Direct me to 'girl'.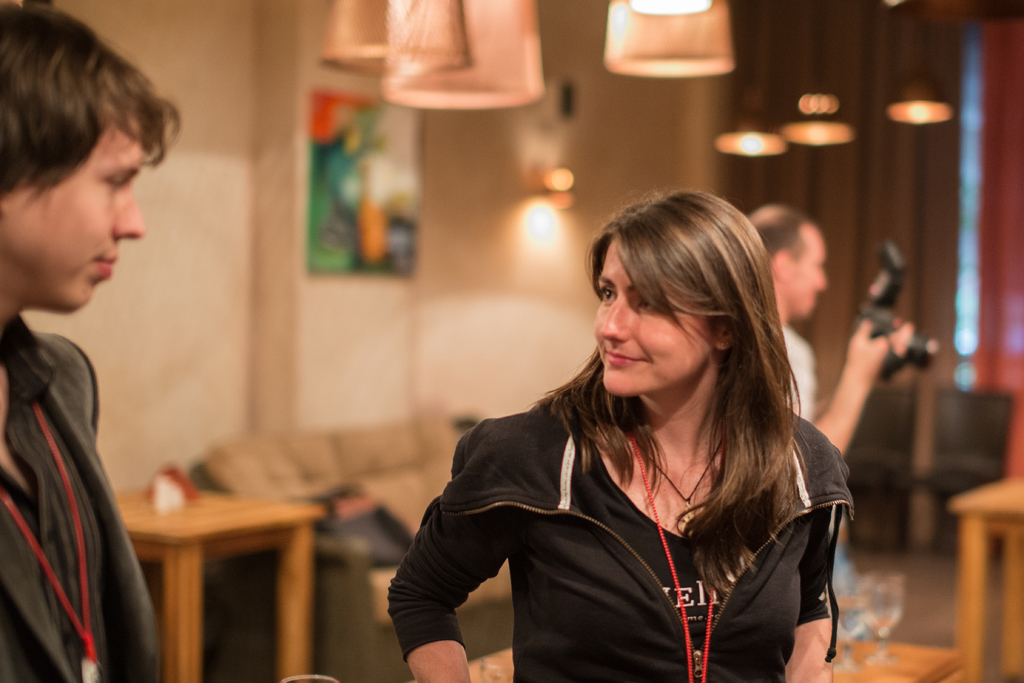
Direction: (x1=391, y1=187, x2=860, y2=682).
